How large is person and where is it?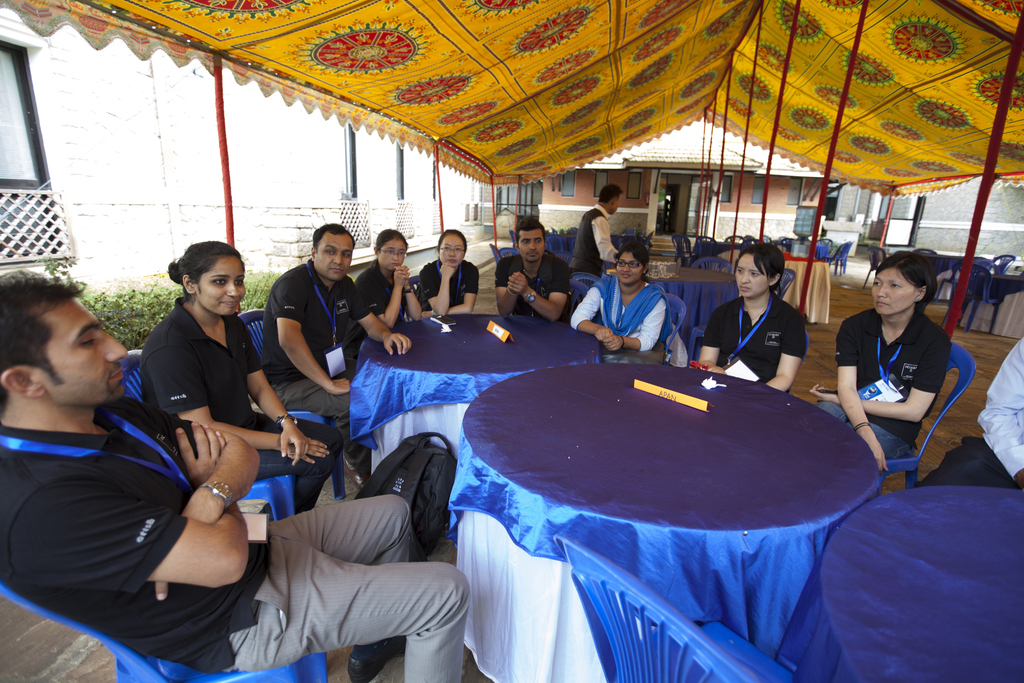
Bounding box: box=[571, 233, 663, 363].
